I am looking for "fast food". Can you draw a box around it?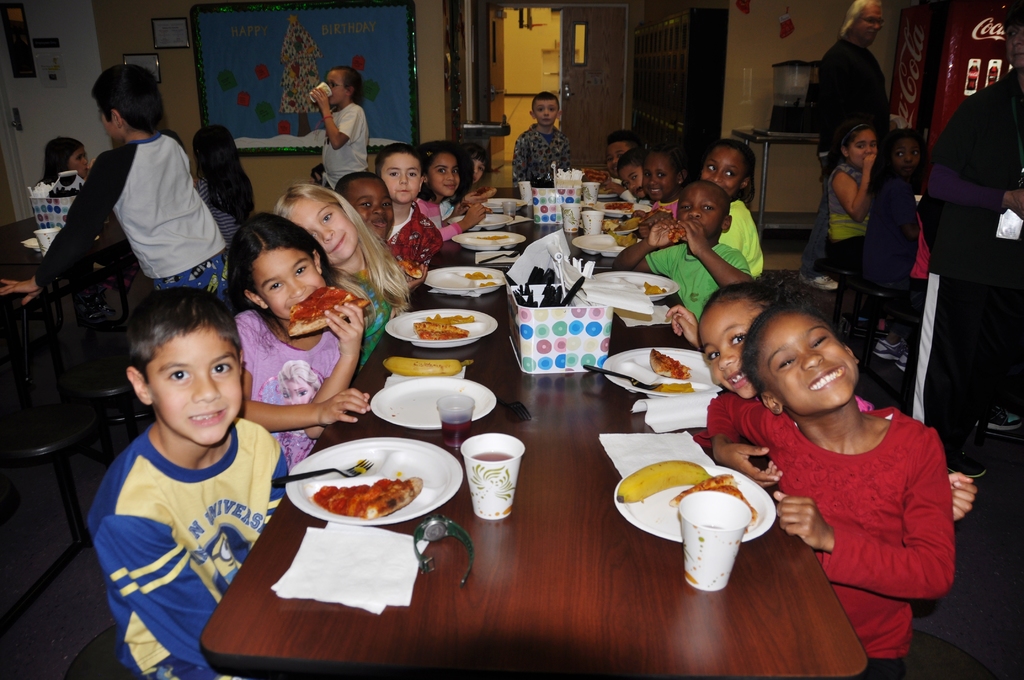
Sure, the bounding box is box(644, 282, 666, 296).
